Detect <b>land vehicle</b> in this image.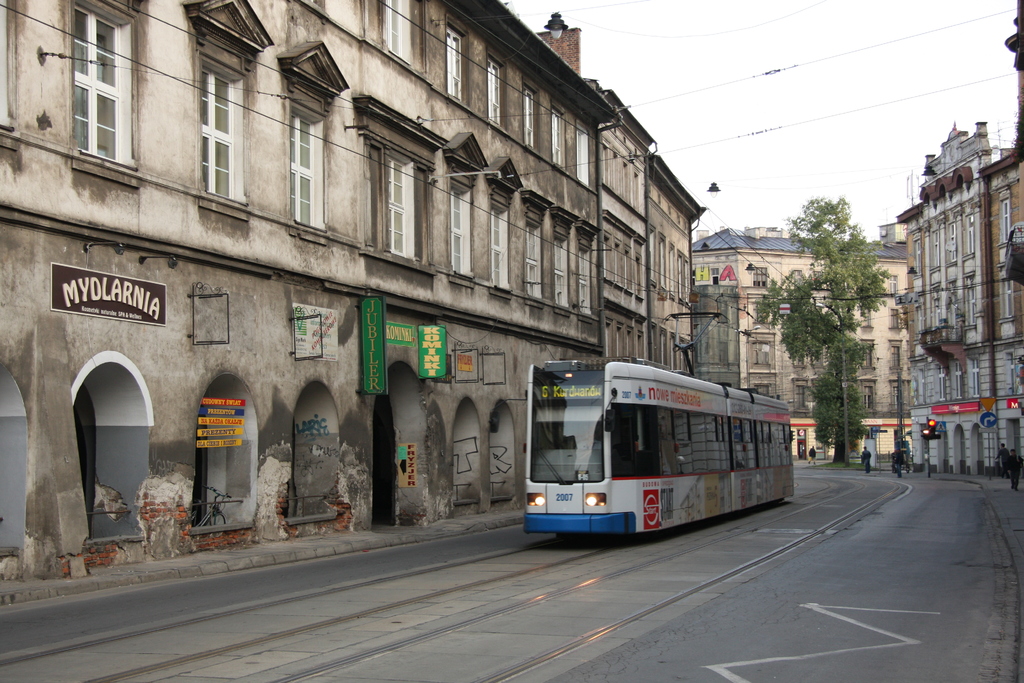
Detection: box(523, 361, 829, 552).
